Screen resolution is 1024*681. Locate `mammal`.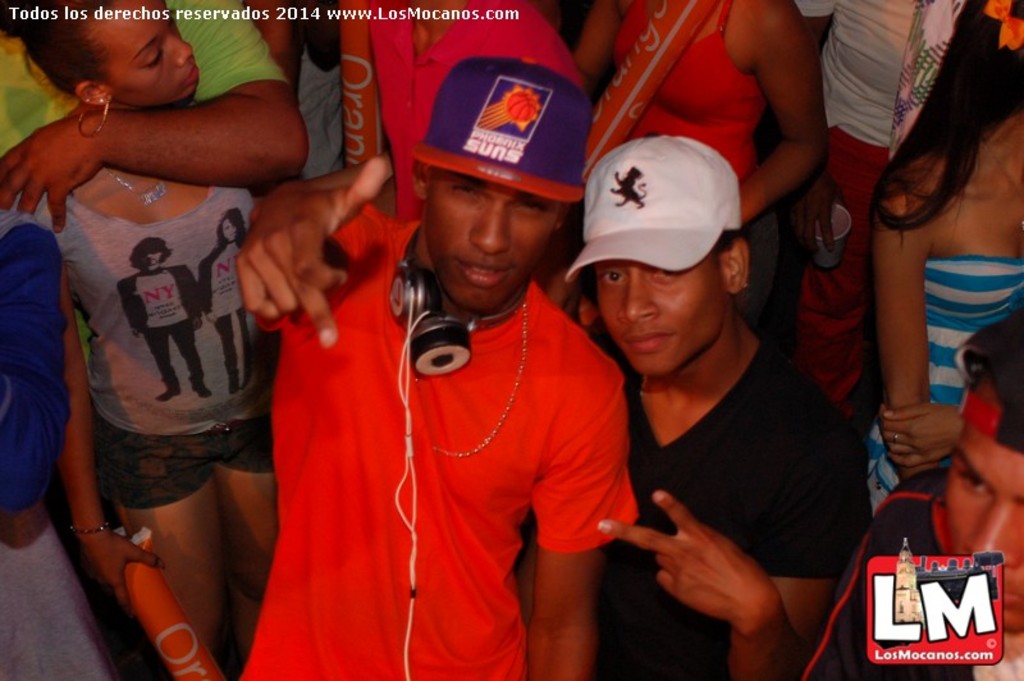
(left=575, top=0, right=827, bottom=390).
